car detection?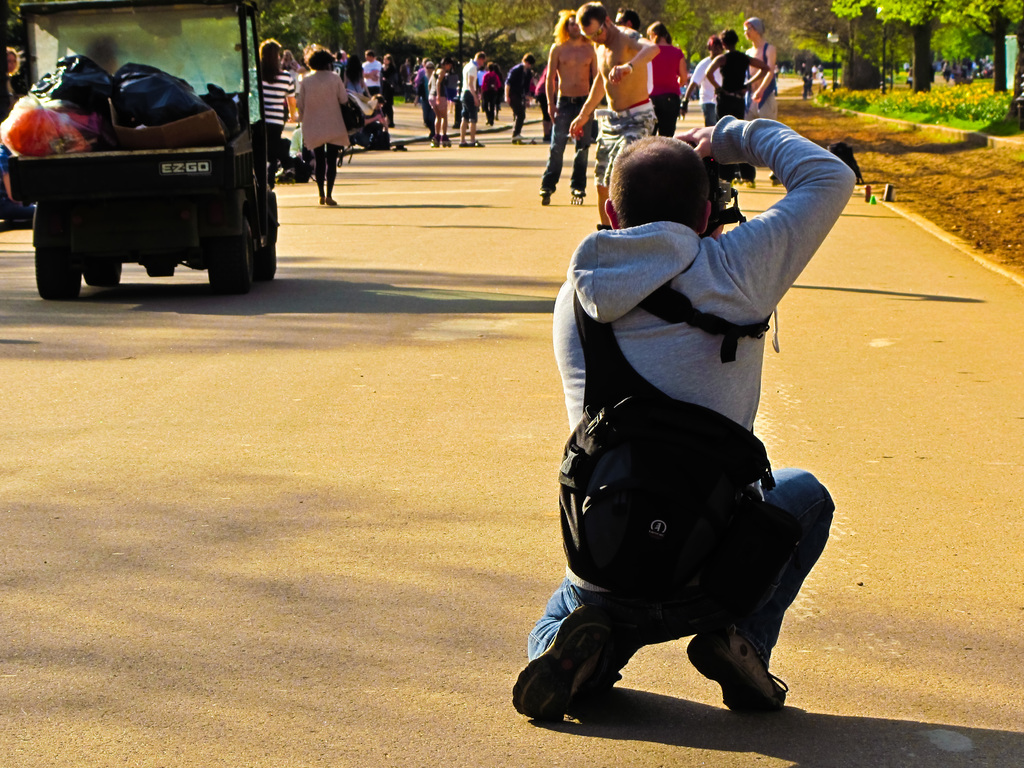
left=8, top=0, right=282, bottom=295
